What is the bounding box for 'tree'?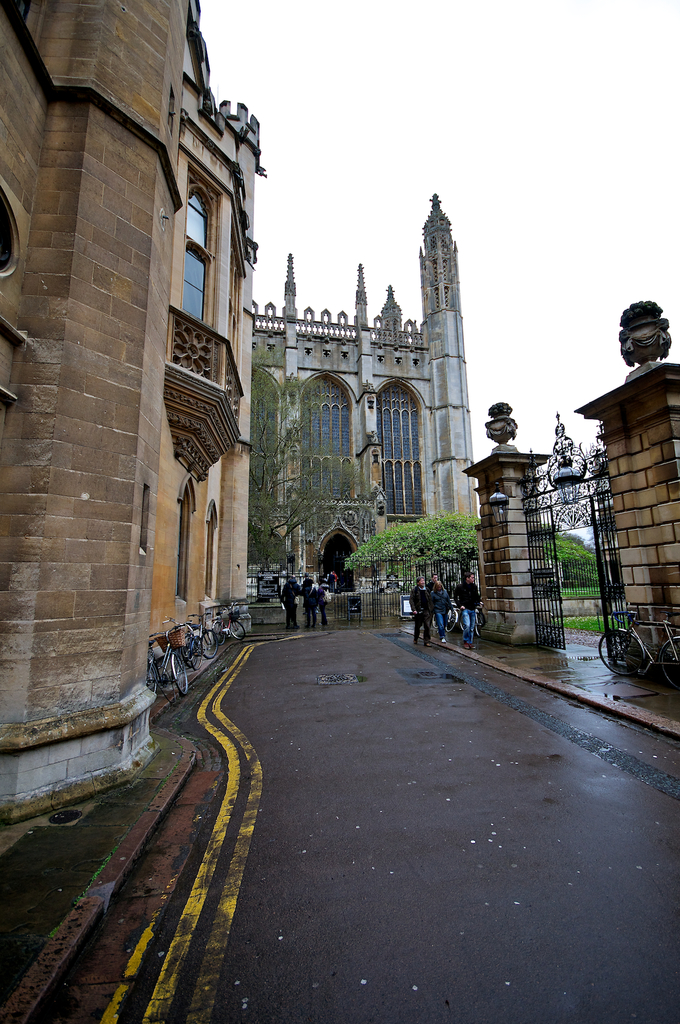
{"x1": 247, "y1": 371, "x2": 352, "y2": 595}.
